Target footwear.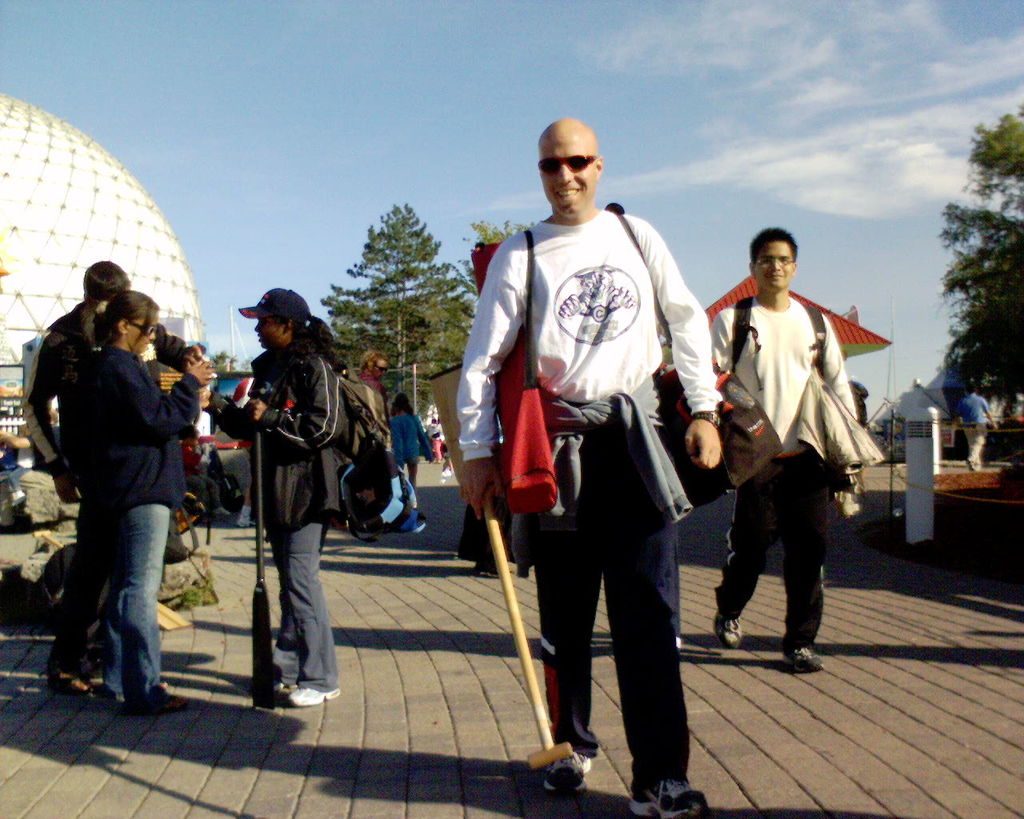
Target region: pyautogui.locateOnScreen(234, 511, 250, 528).
